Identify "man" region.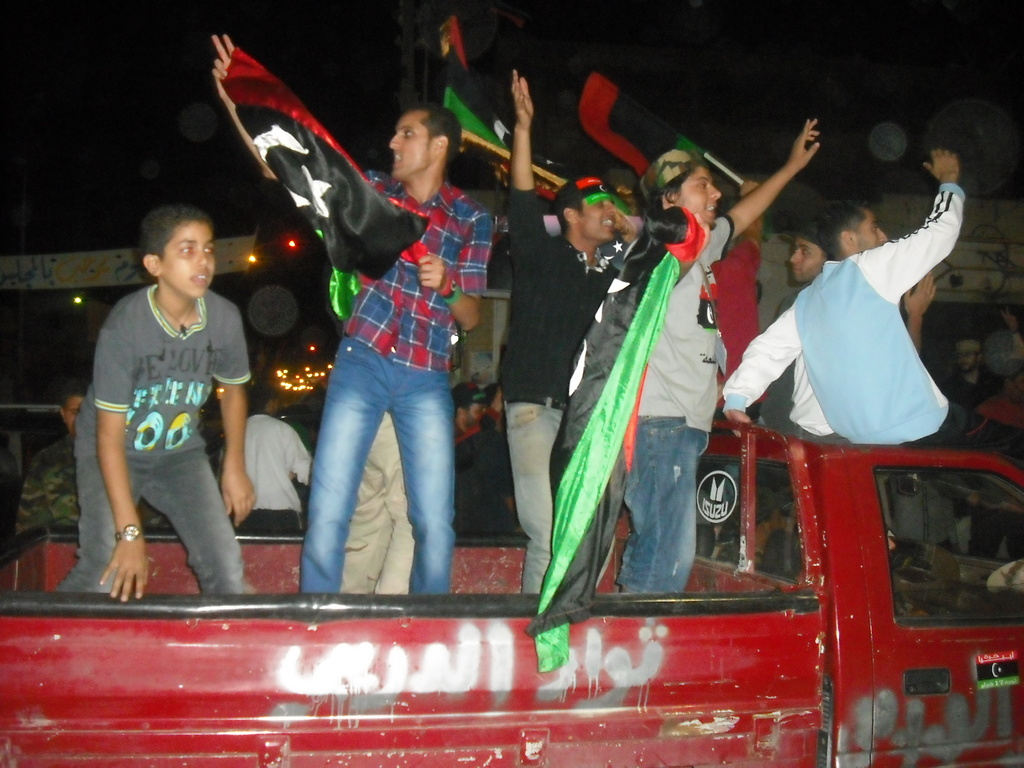
Region: crop(775, 211, 836, 440).
